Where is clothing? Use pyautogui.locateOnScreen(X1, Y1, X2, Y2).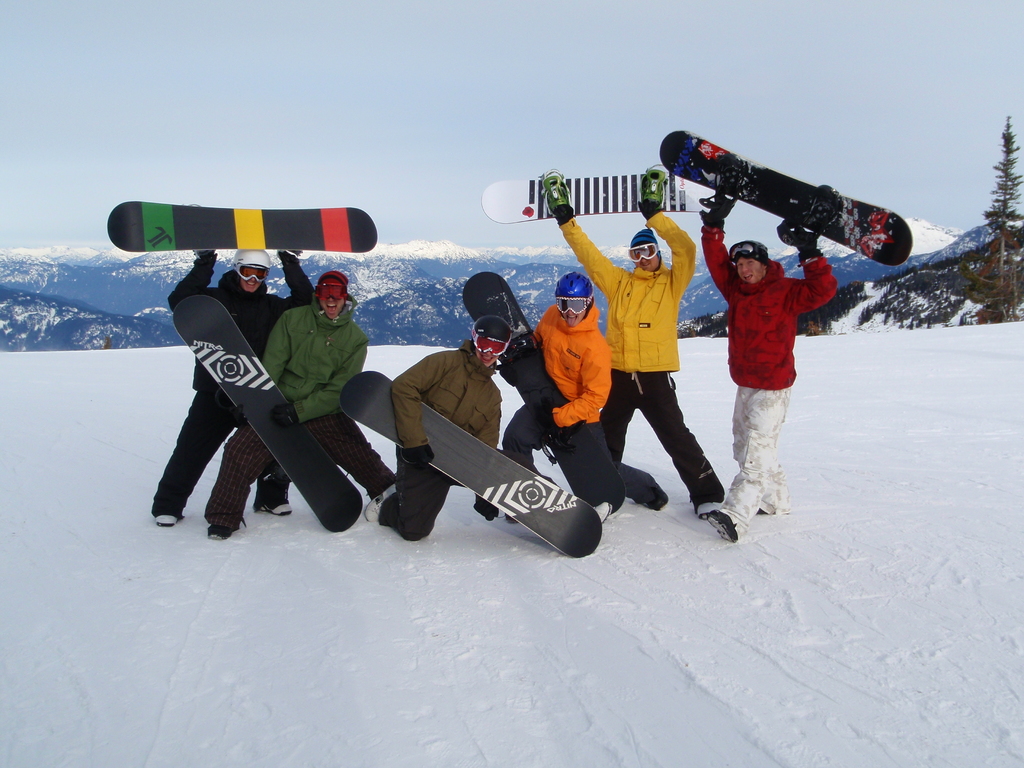
pyautogui.locateOnScreen(232, 296, 373, 547).
